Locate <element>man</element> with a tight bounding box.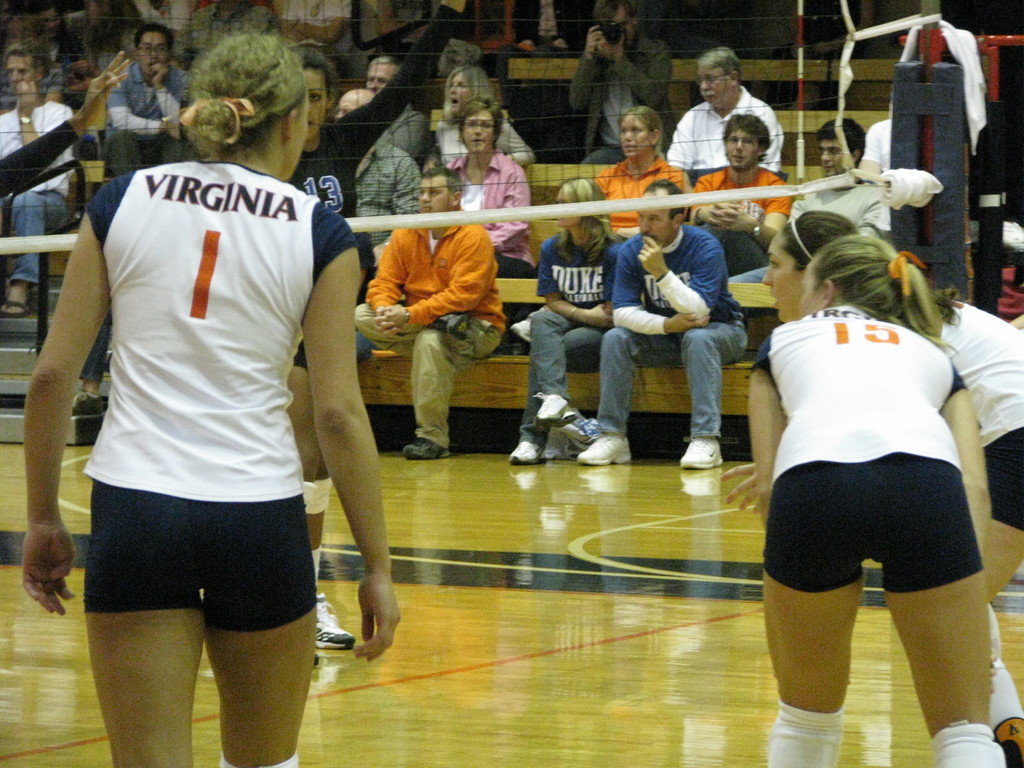
[left=566, top=0, right=668, bottom=191].
